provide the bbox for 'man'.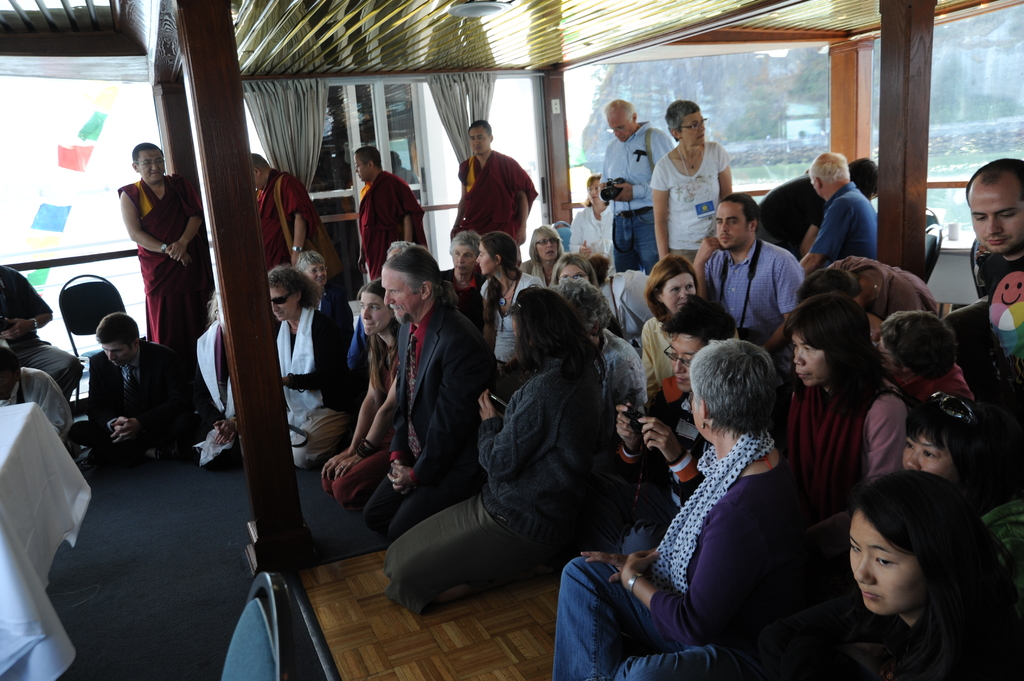
<bbox>608, 304, 742, 536</bbox>.
